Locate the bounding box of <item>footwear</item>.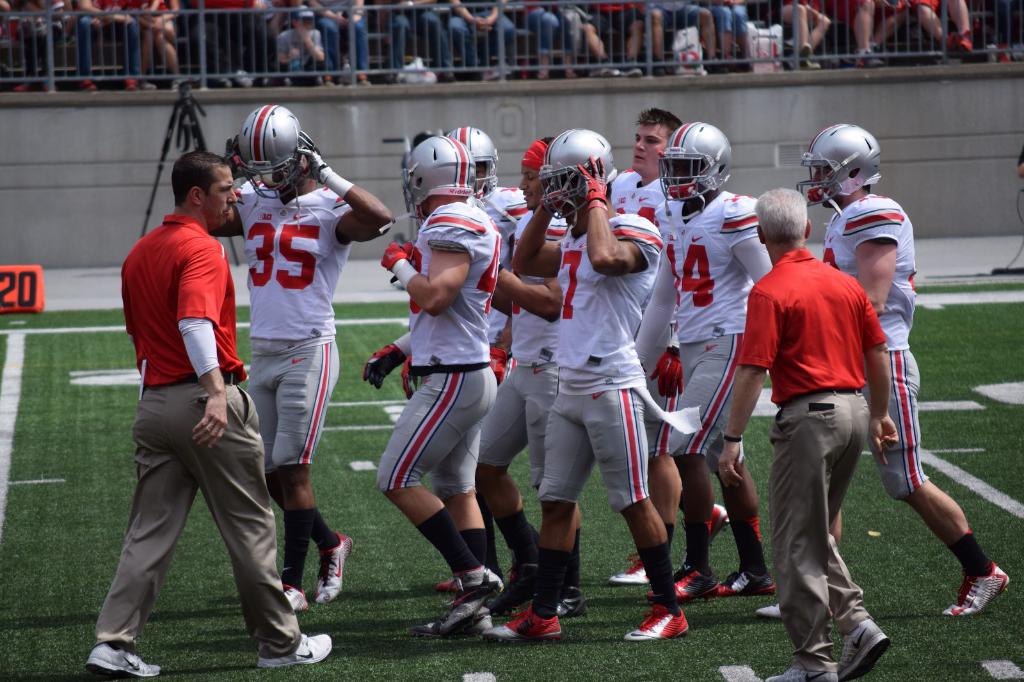
Bounding box: [310, 535, 350, 606].
